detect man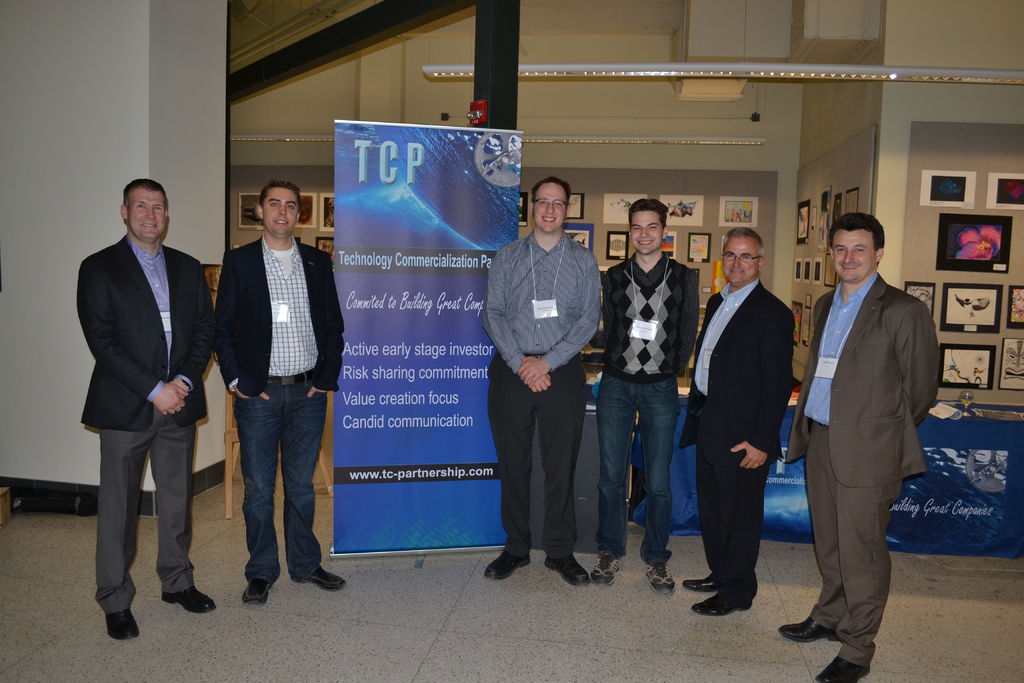
bbox=(74, 176, 222, 641)
